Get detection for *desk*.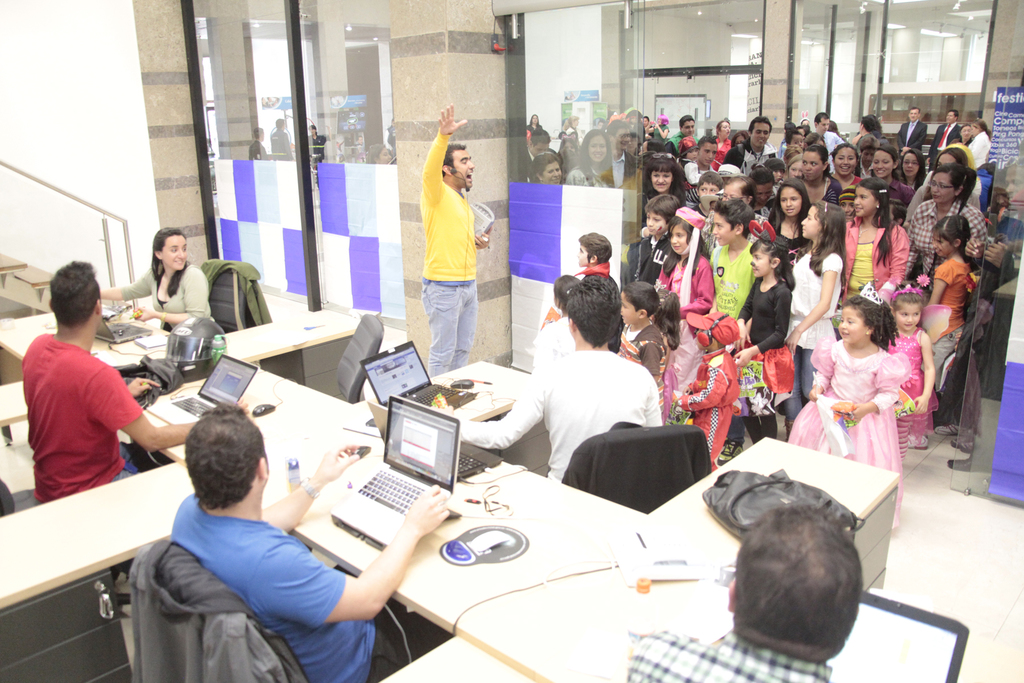
Detection: {"left": 0, "top": 269, "right": 365, "bottom": 393}.
